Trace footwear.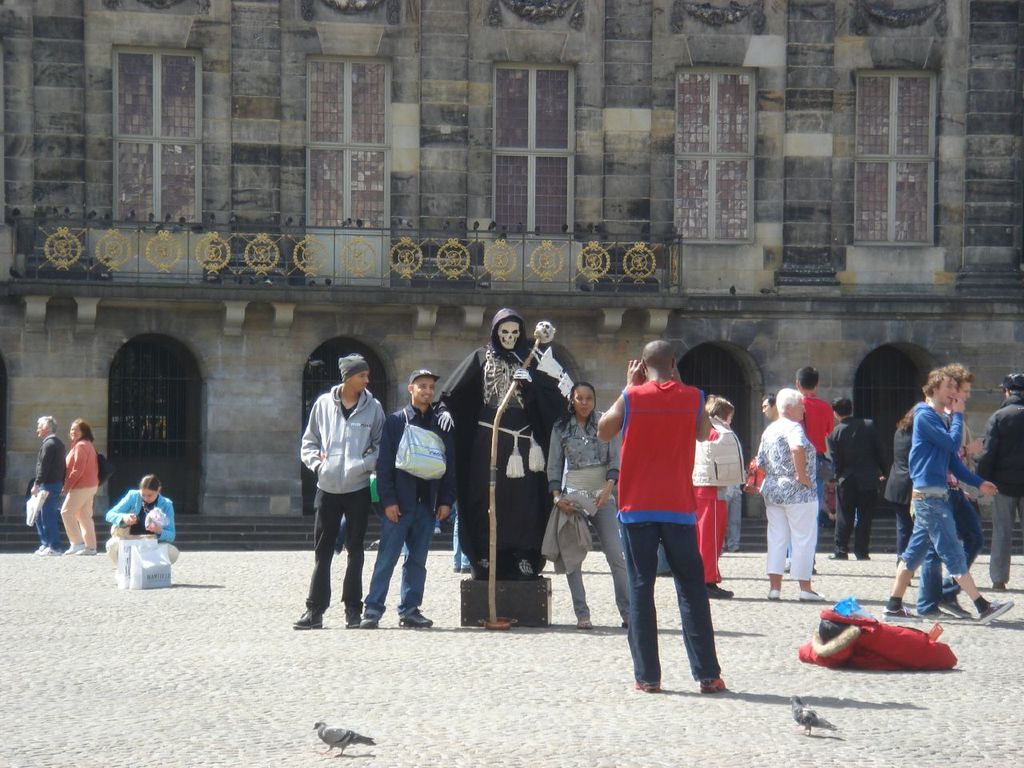
Traced to bbox=[855, 554, 867, 562].
